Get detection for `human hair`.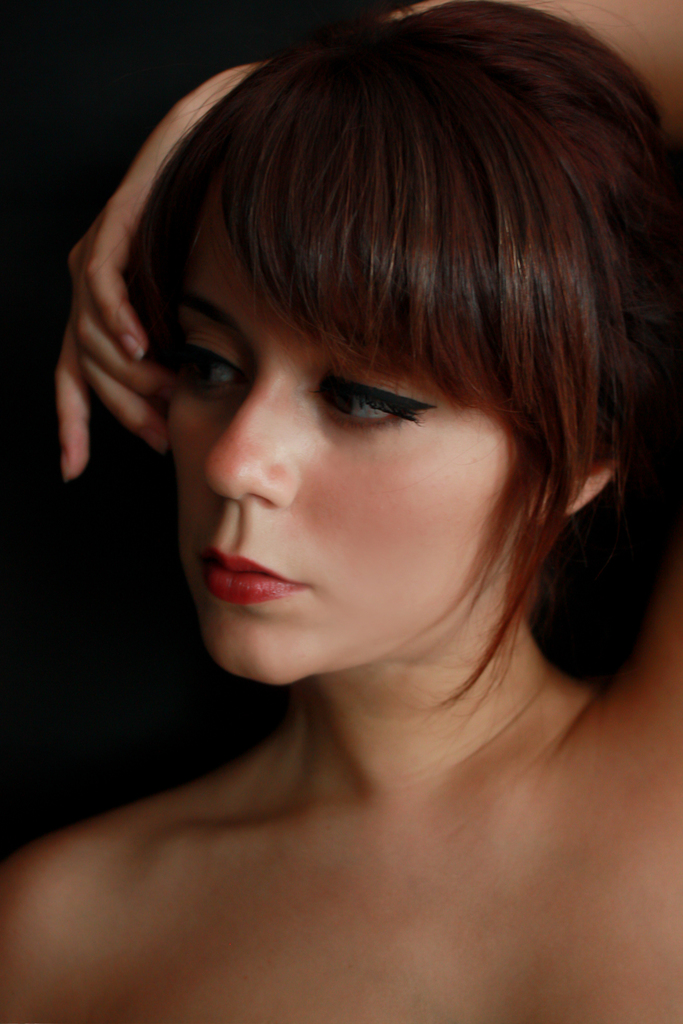
Detection: region(109, 0, 682, 721).
